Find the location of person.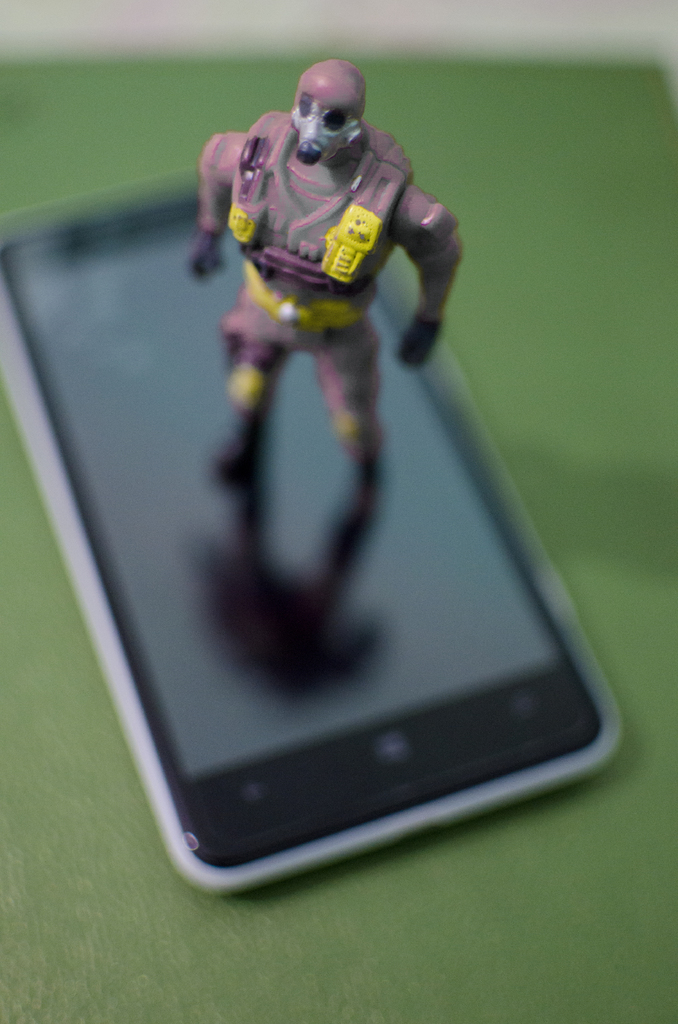
Location: (180, 56, 464, 564).
